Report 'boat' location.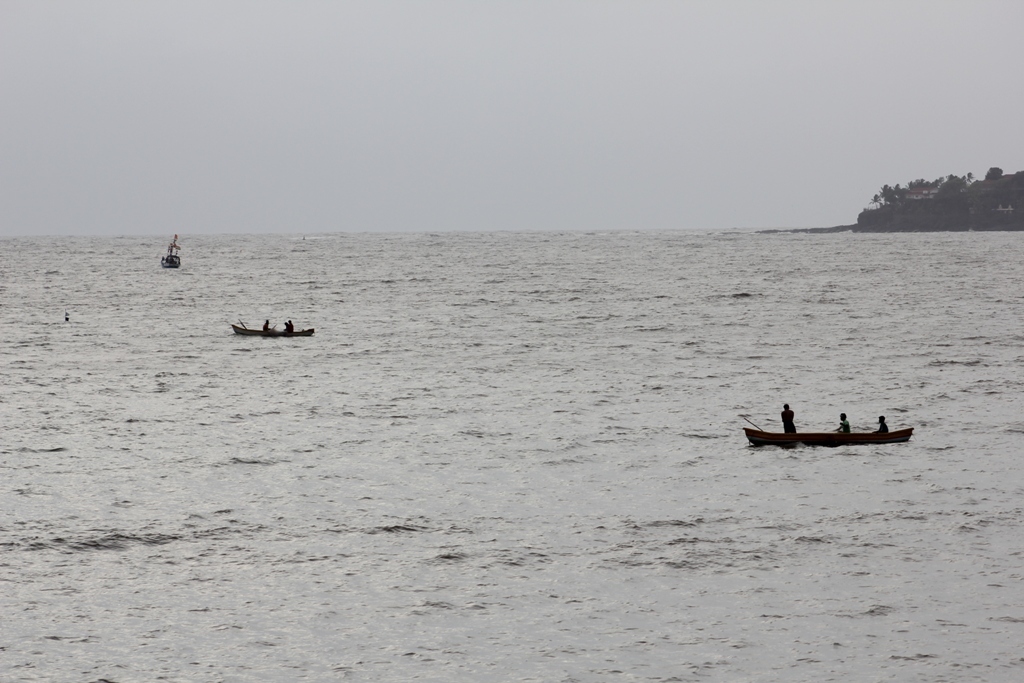
Report: x1=159, y1=238, x2=181, y2=270.
